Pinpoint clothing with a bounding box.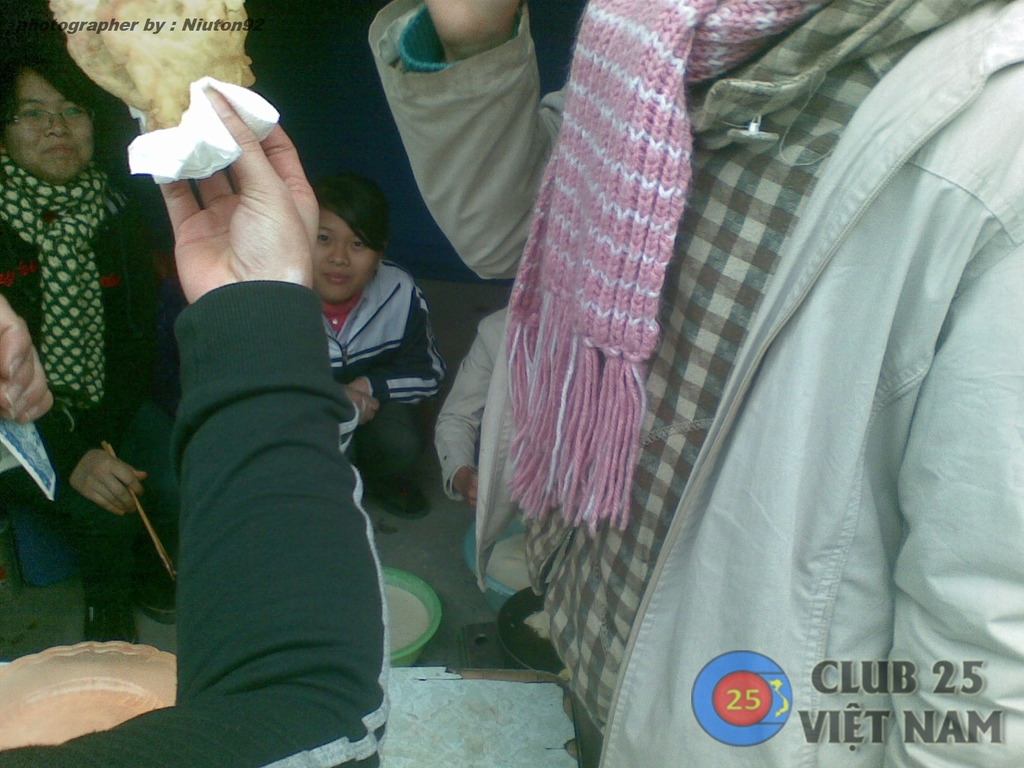
415/17/1016/767.
